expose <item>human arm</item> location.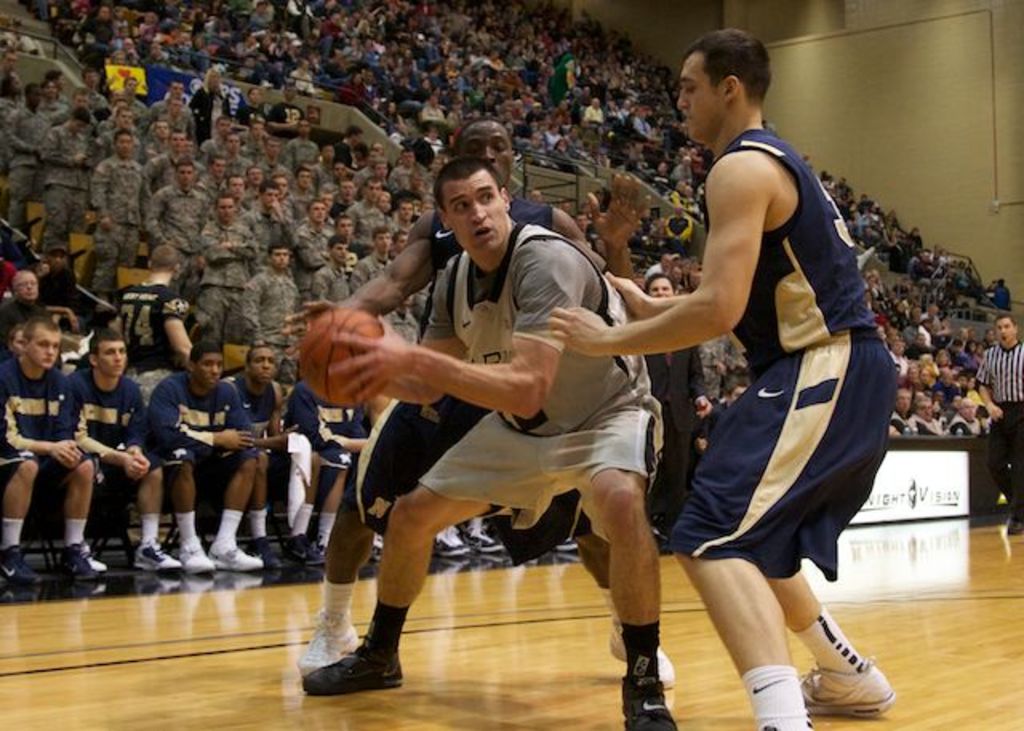
Exposed at select_region(974, 349, 1003, 422).
